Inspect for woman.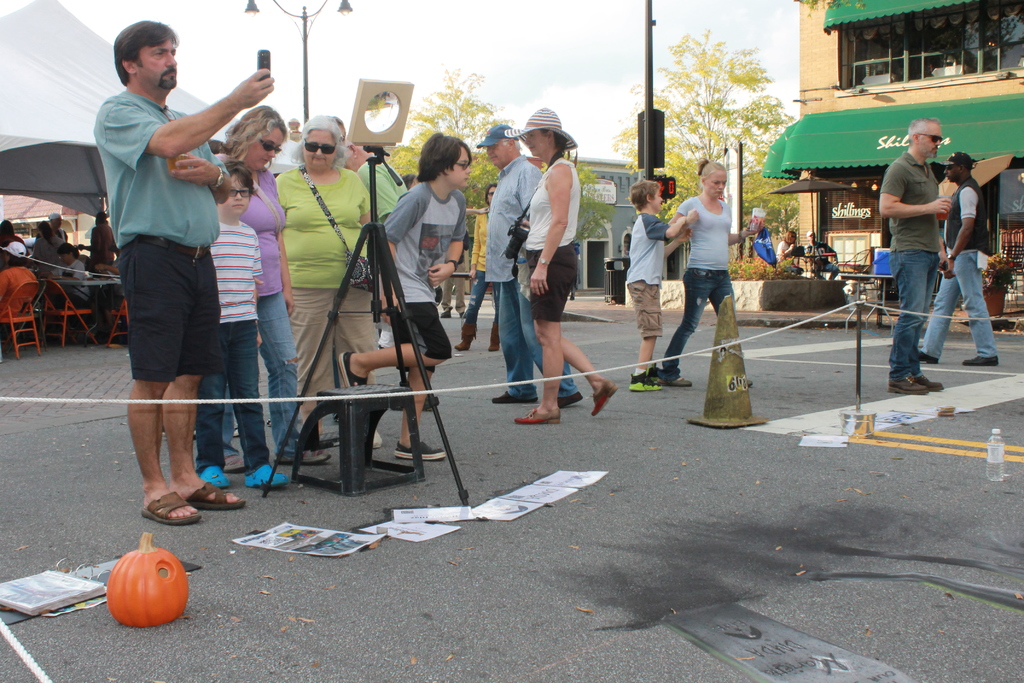
Inspection: 336,128,455,408.
